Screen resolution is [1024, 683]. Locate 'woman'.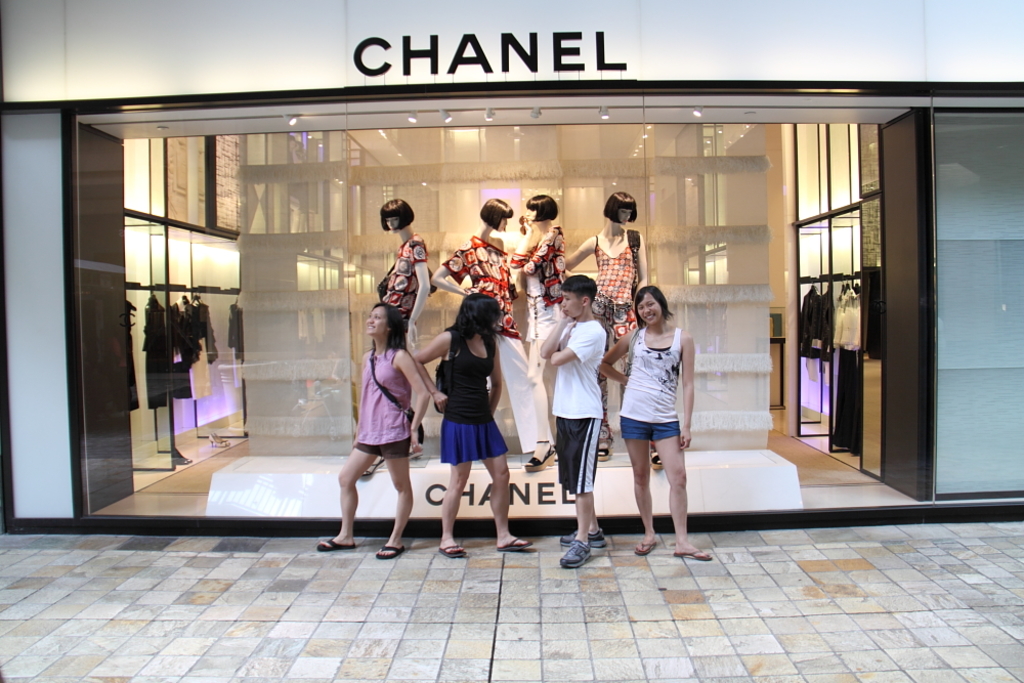
select_region(367, 197, 435, 476).
